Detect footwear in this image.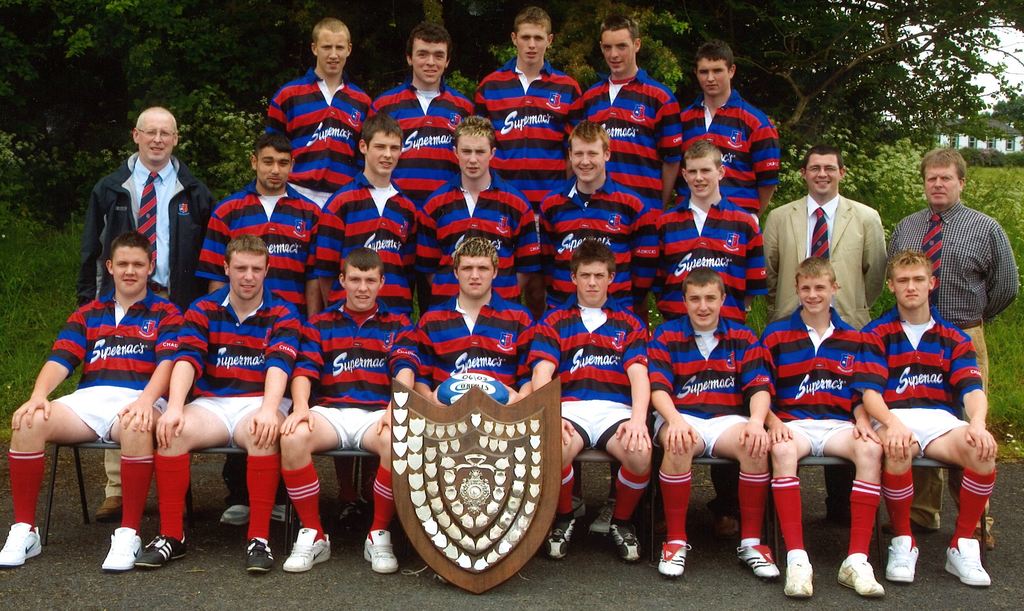
Detection: region(274, 500, 320, 525).
